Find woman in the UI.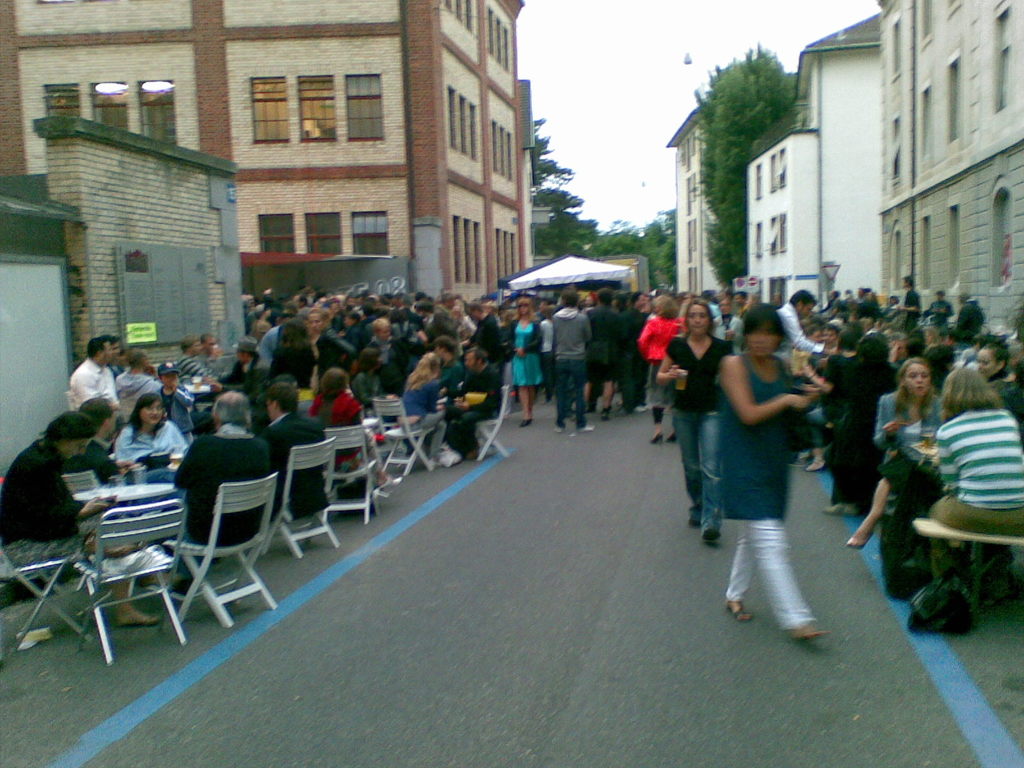
UI element at [x1=107, y1=392, x2=186, y2=476].
